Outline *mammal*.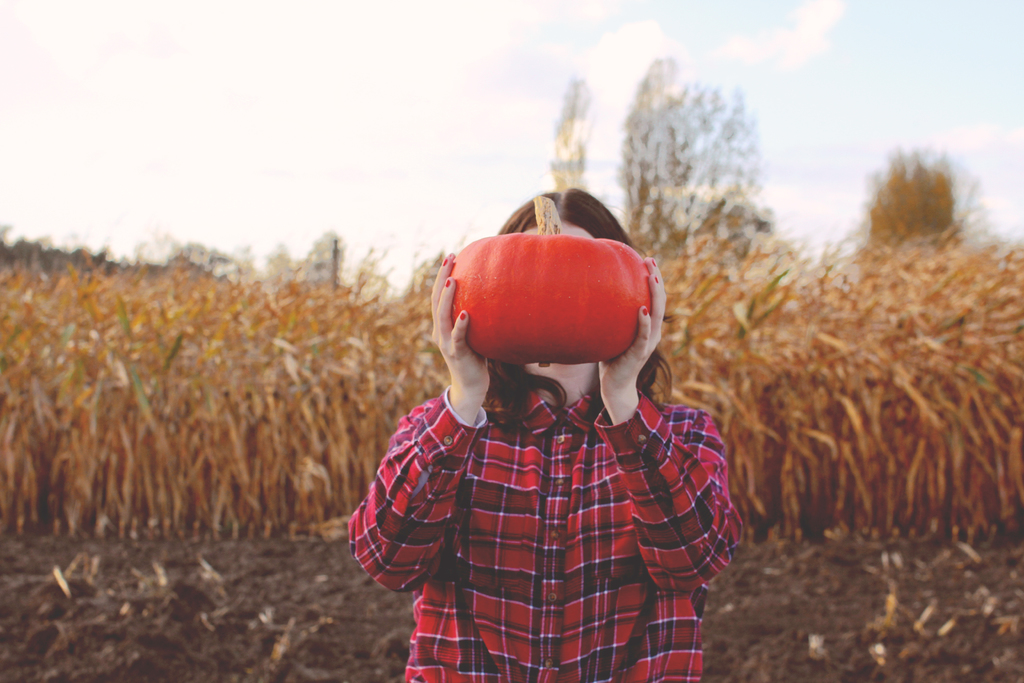
Outline: pyautogui.locateOnScreen(349, 188, 746, 682).
